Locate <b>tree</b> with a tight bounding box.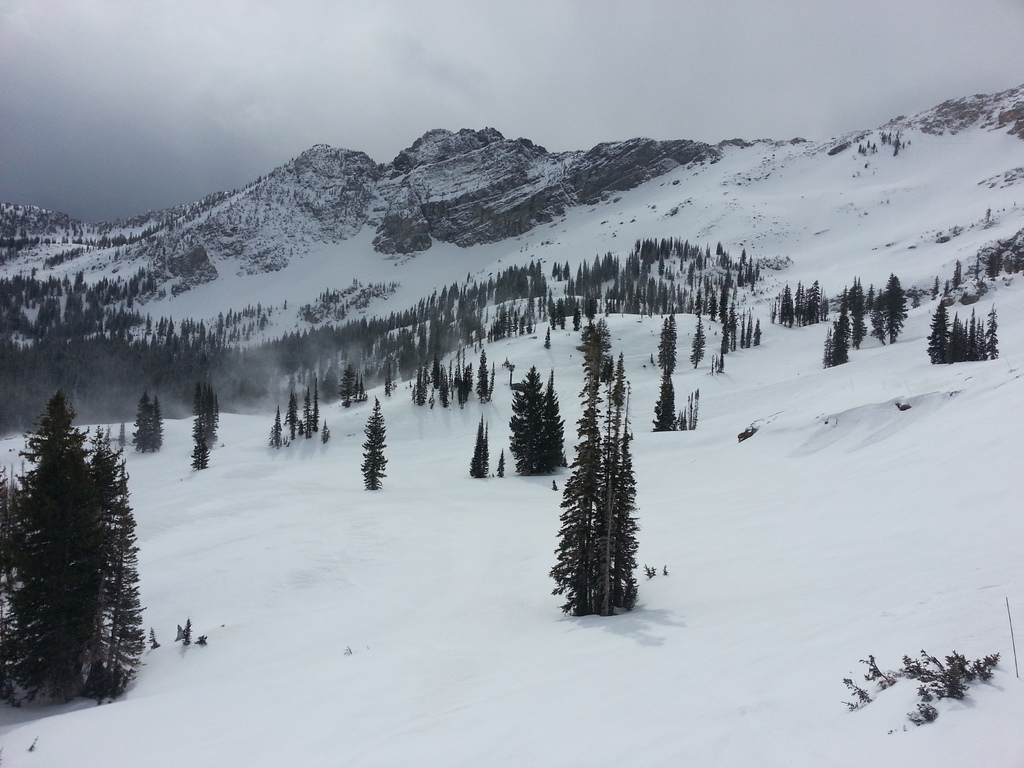
{"x1": 941, "y1": 280, "x2": 951, "y2": 292}.
